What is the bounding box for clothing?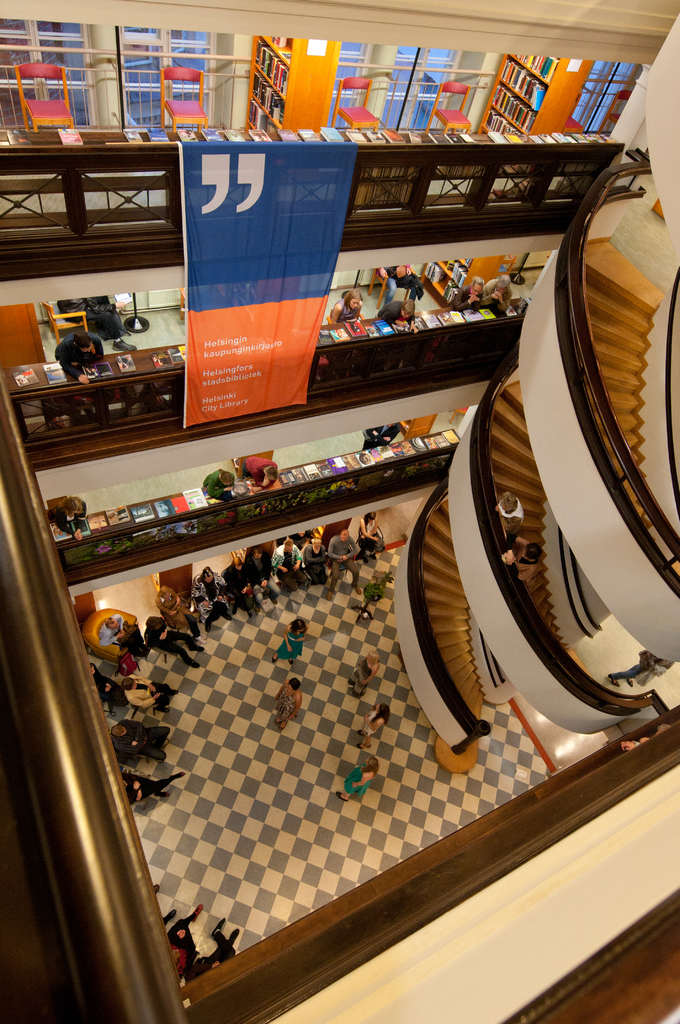
detection(63, 318, 121, 386).
